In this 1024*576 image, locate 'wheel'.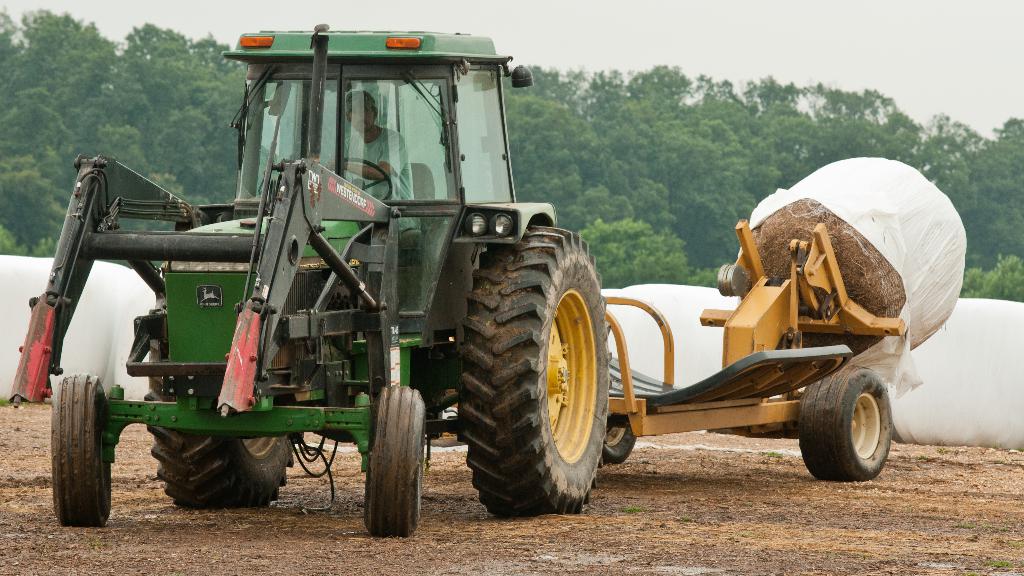
Bounding box: {"left": 49, "top": 372, "right": 120, "bottom": 533}.
